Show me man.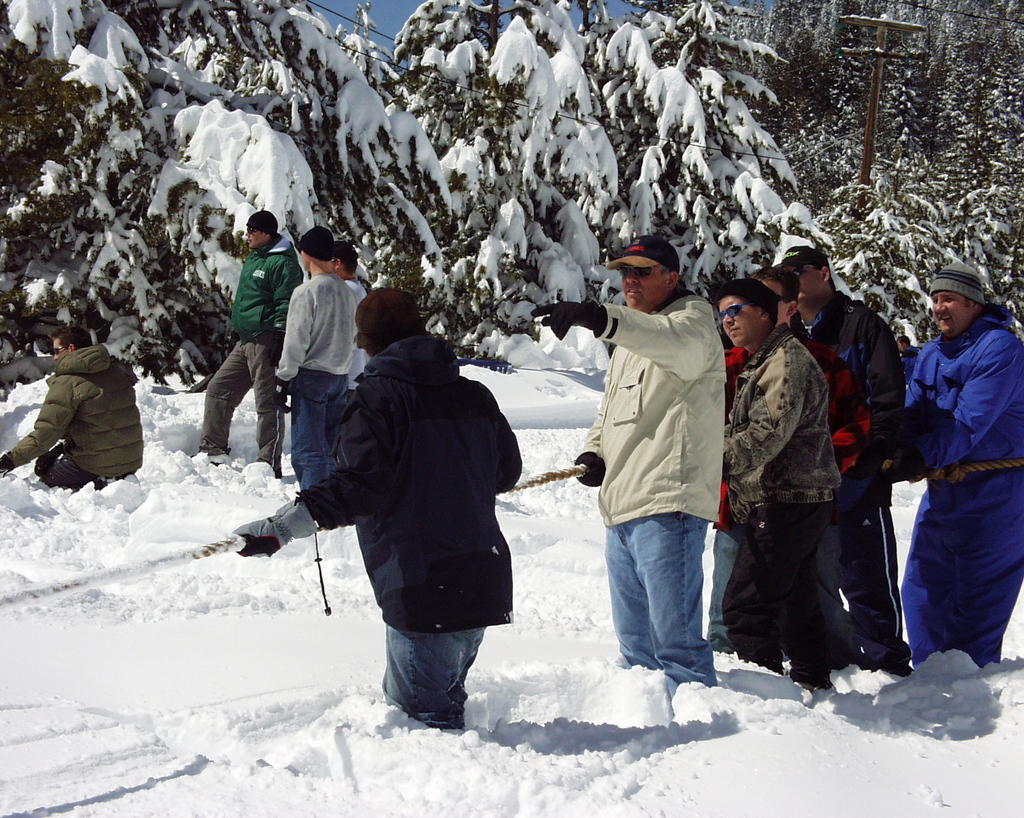
man is here: <region>0, 323, 143, 492</region>.
